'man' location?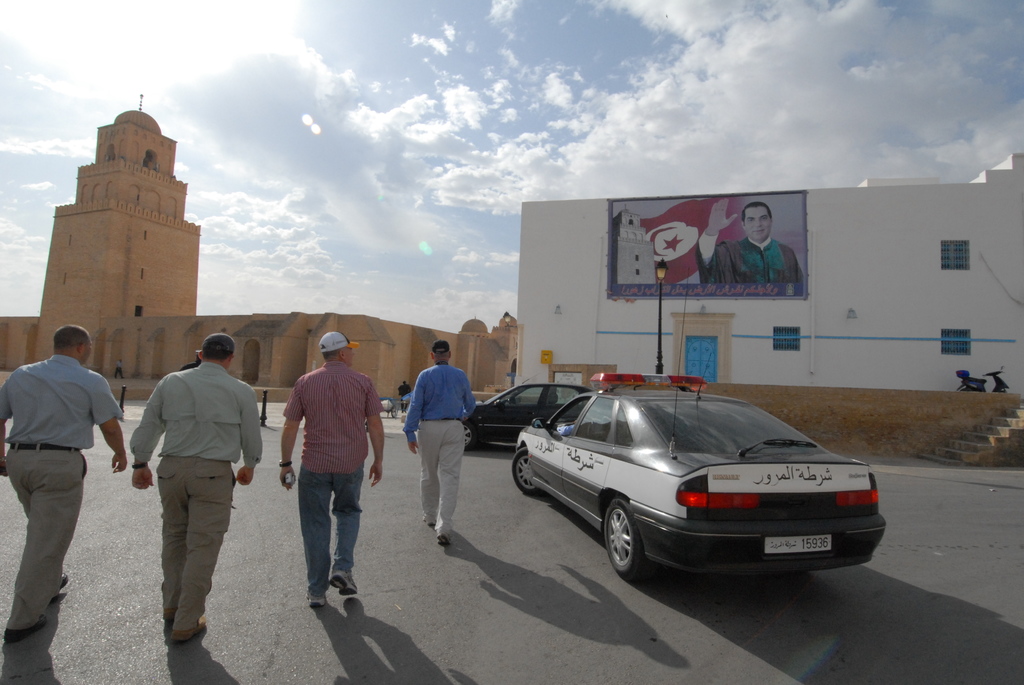
x1=133, y1=336, x2=259, y2=643
